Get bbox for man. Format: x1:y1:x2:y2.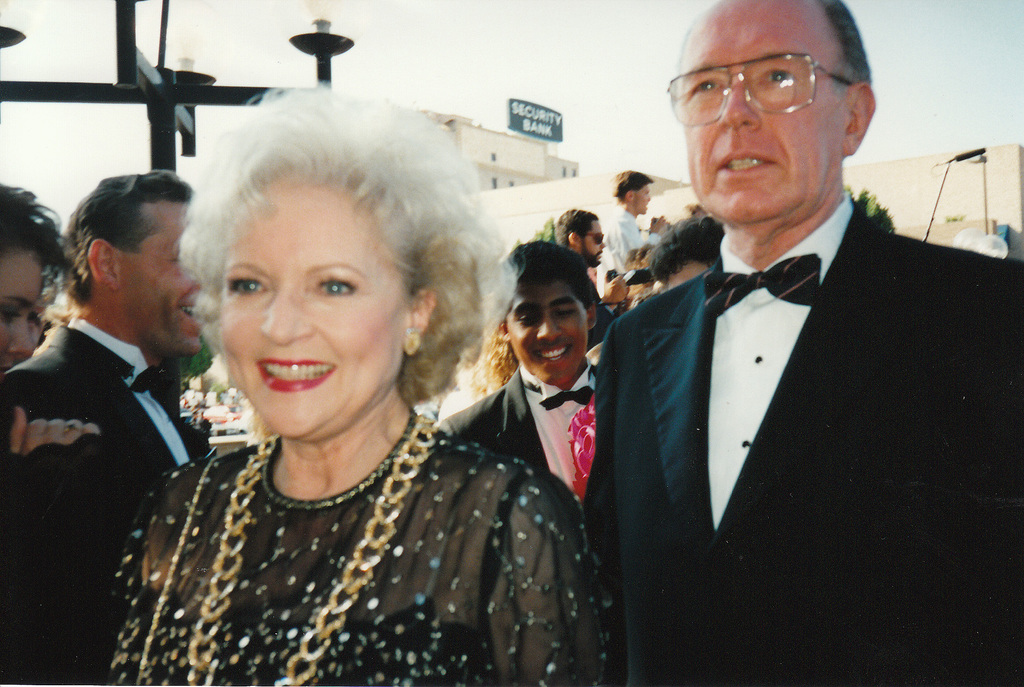
540:209:622:362.
